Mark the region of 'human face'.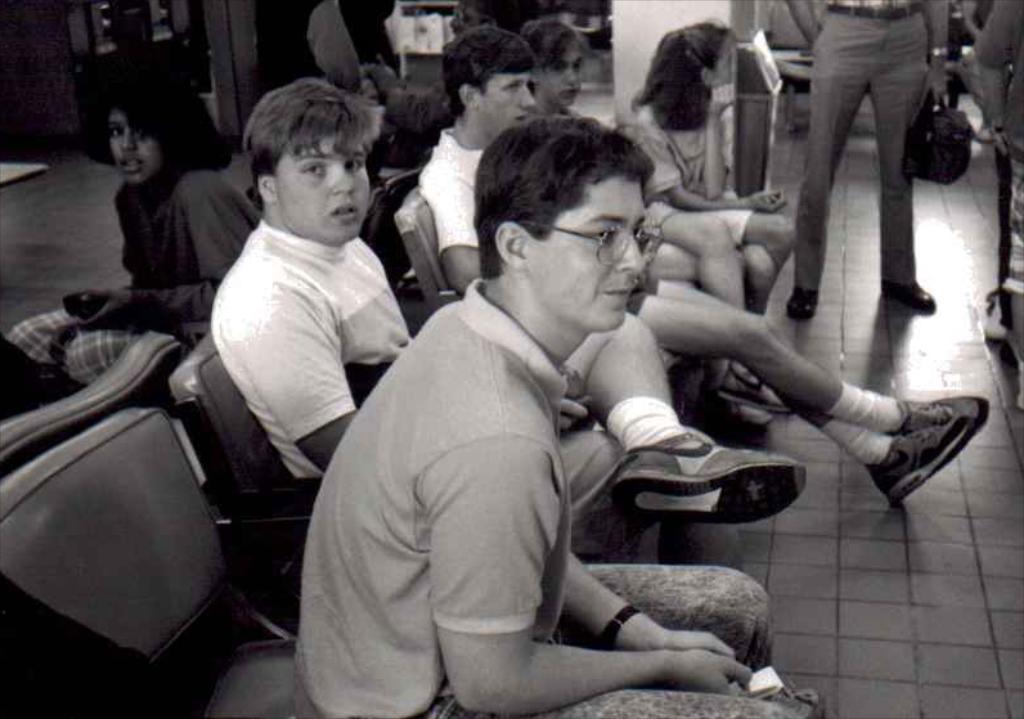
Region: bbox=(526, 176, 651, 333).
